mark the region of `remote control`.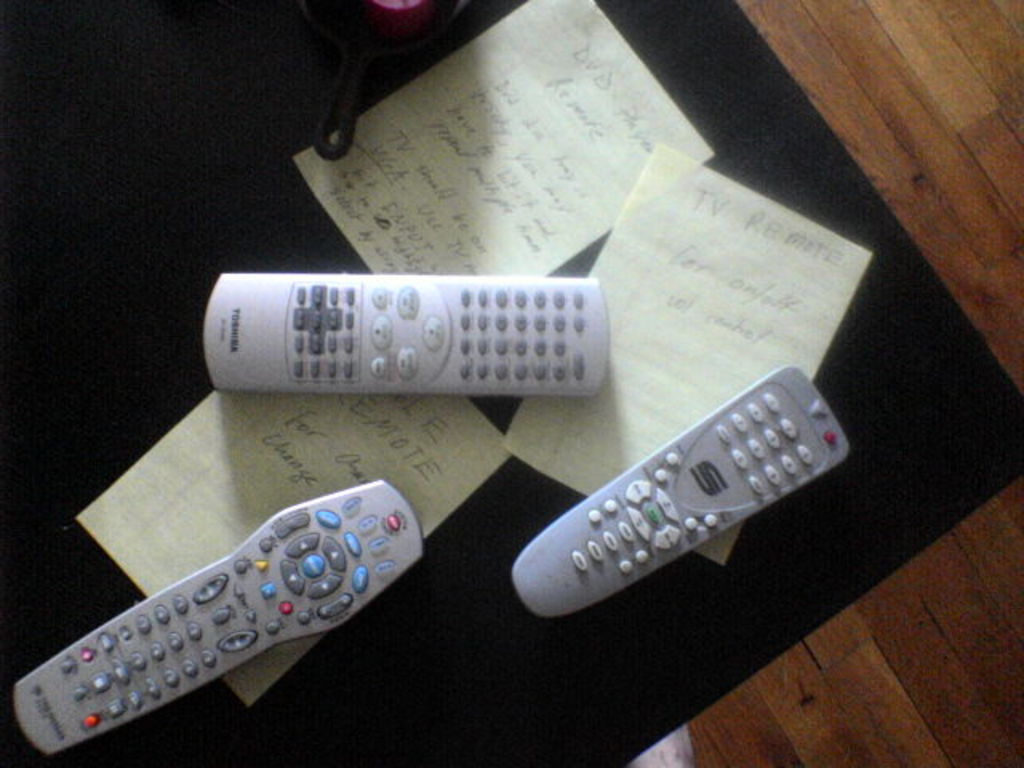
Region: x1=202, y1=270, x2=608, y2=400.
